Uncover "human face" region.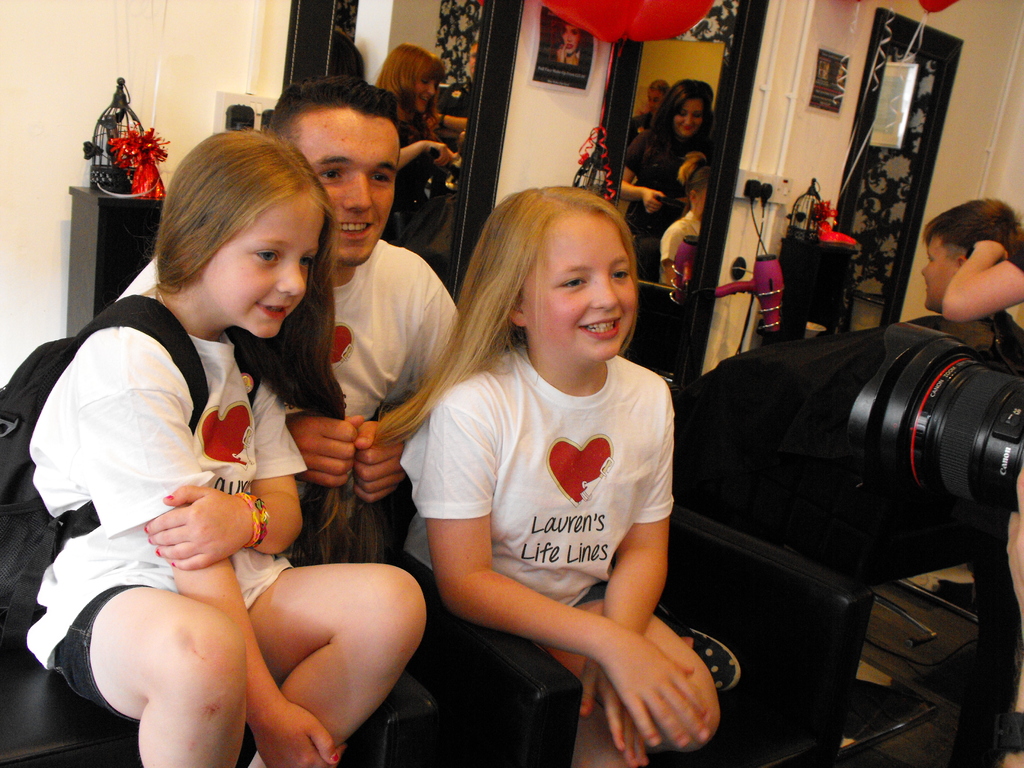
Uncovered: x1=299, y1=107, x2=399, y2=263.
